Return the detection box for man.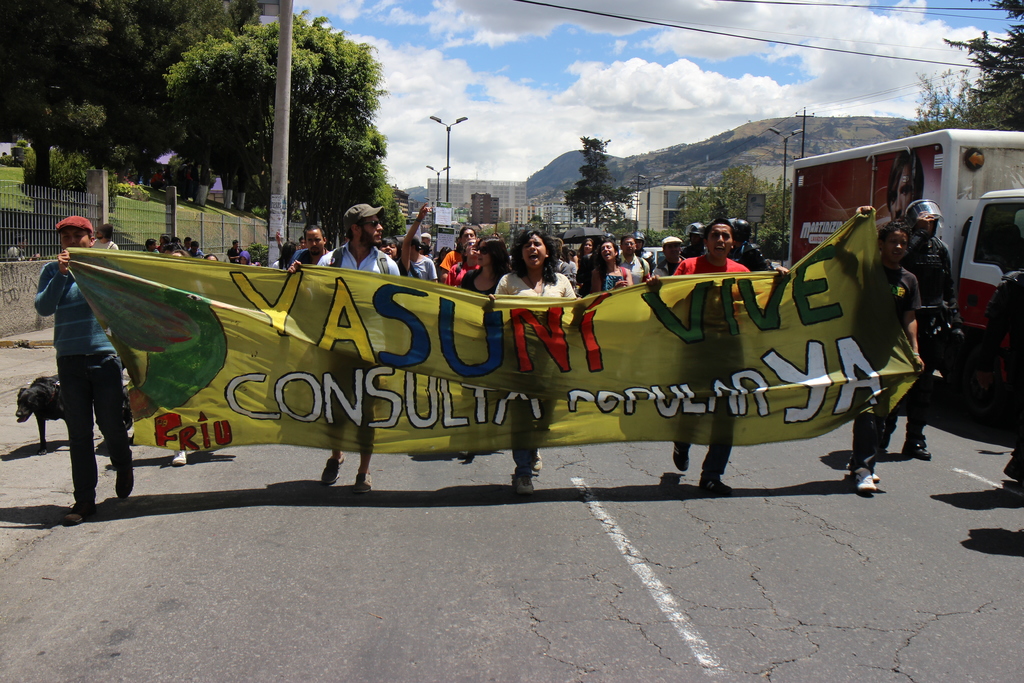
region(287, 225, 334, 266).
